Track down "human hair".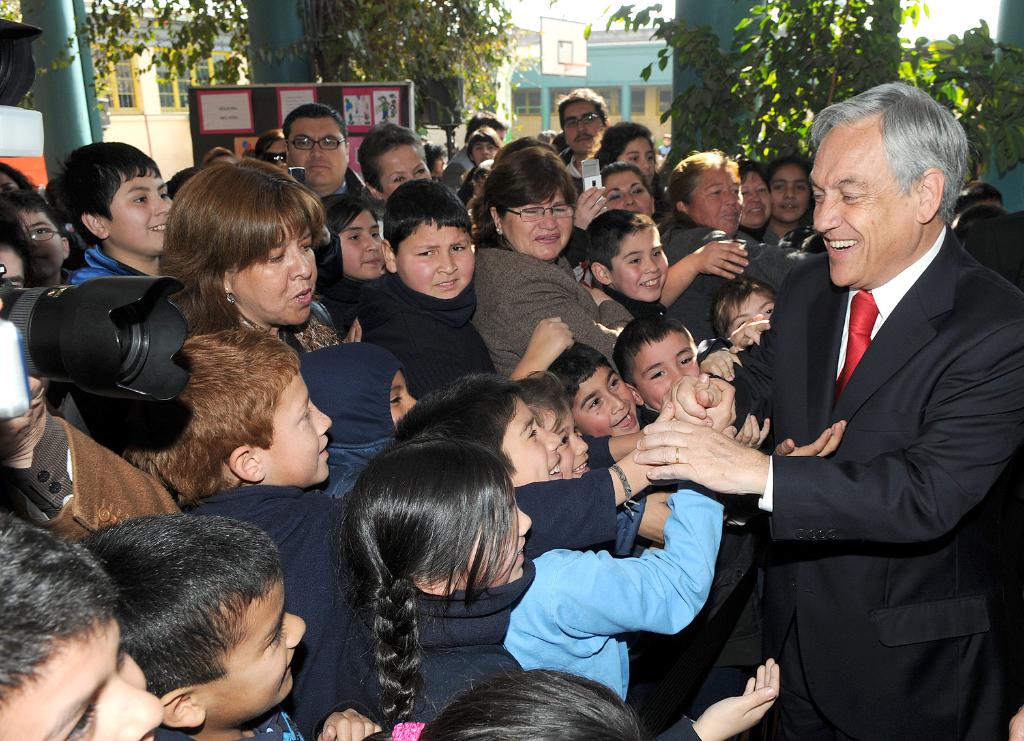
Tracked to (x1=742, y1=158, x2=770, y2=184).
